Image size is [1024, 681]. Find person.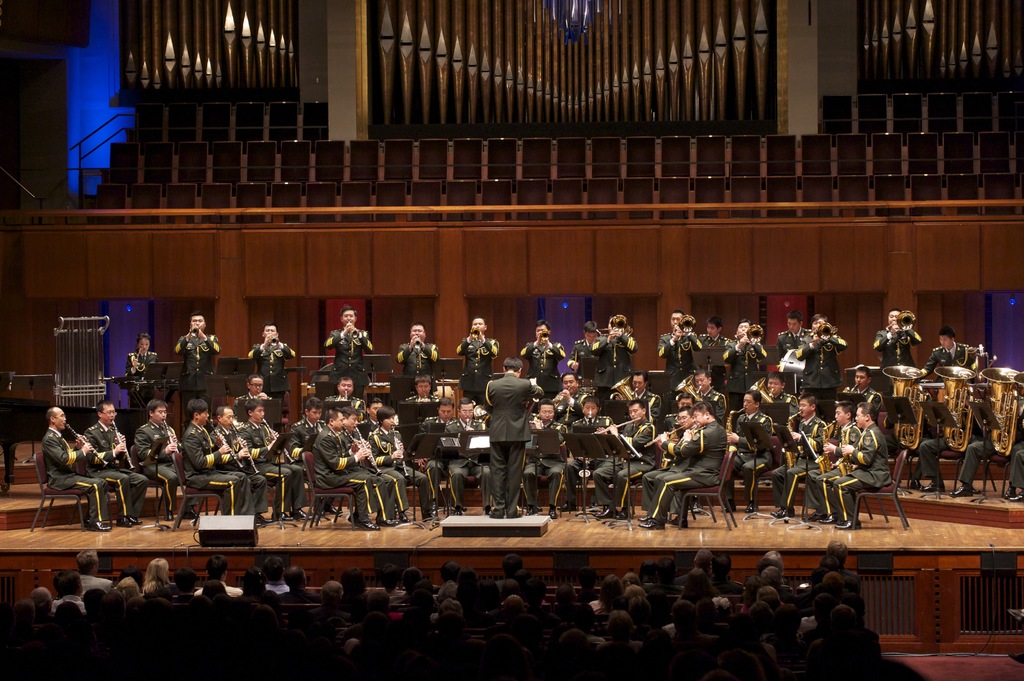
left=209, top=407, right=276, bottom=527.
